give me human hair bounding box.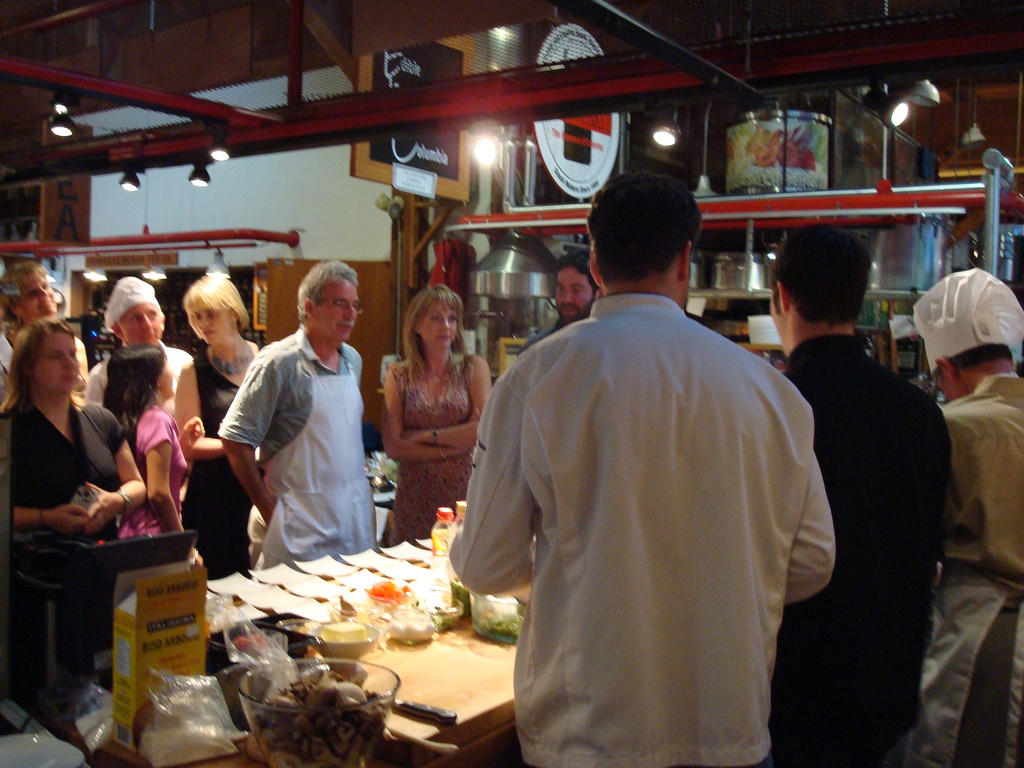
select_region(100, 342, 166, 463).
